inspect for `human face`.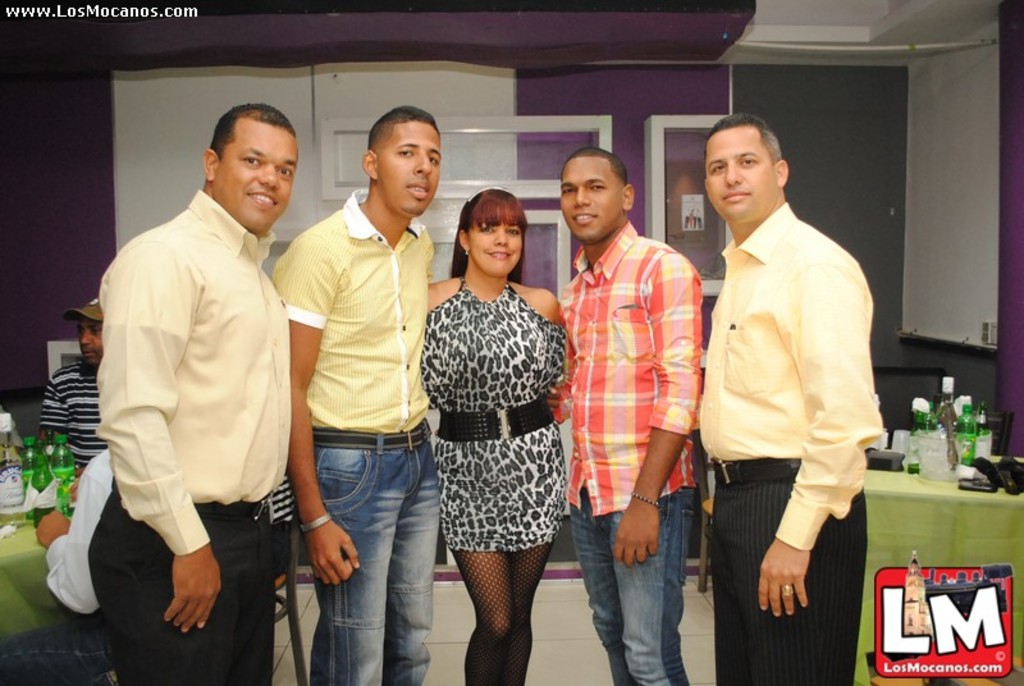
Inspection: rect(559, 163, 618, 241).
